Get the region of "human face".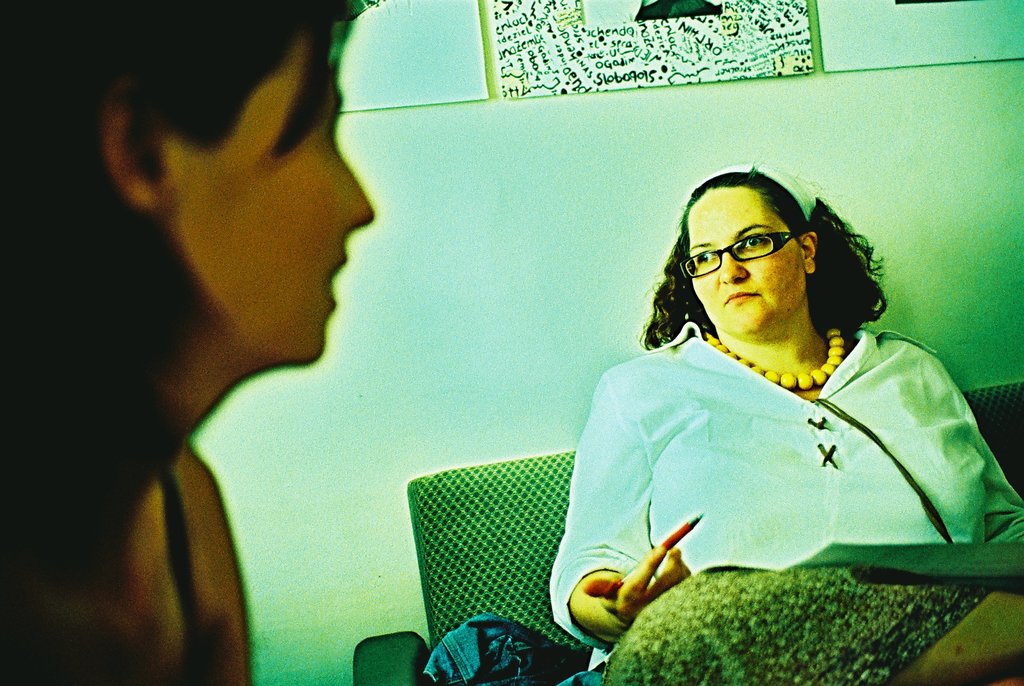
l=184, t=28, r=377, b=368.
